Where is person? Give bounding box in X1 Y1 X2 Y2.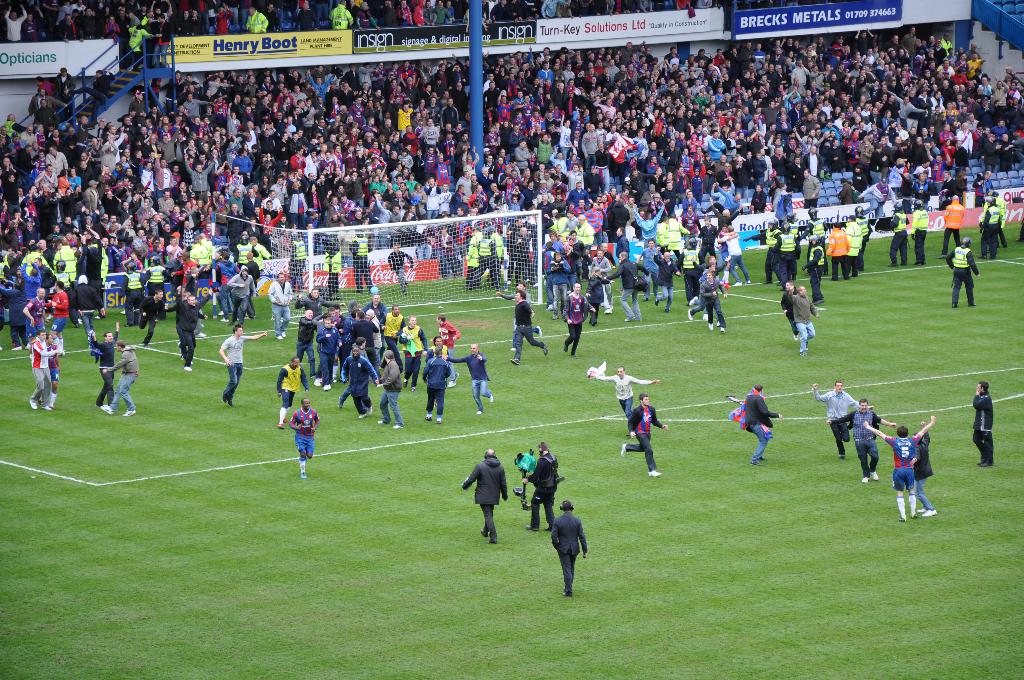
422 337 454 366.
